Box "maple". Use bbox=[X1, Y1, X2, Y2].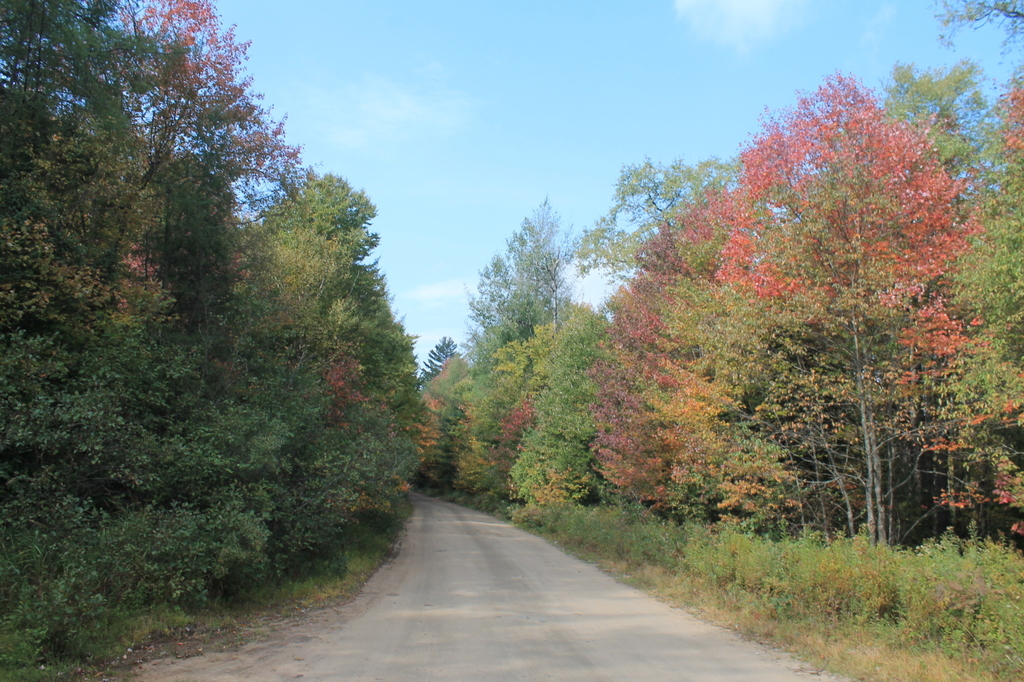
bbox=[701, 71, 990, 565].
